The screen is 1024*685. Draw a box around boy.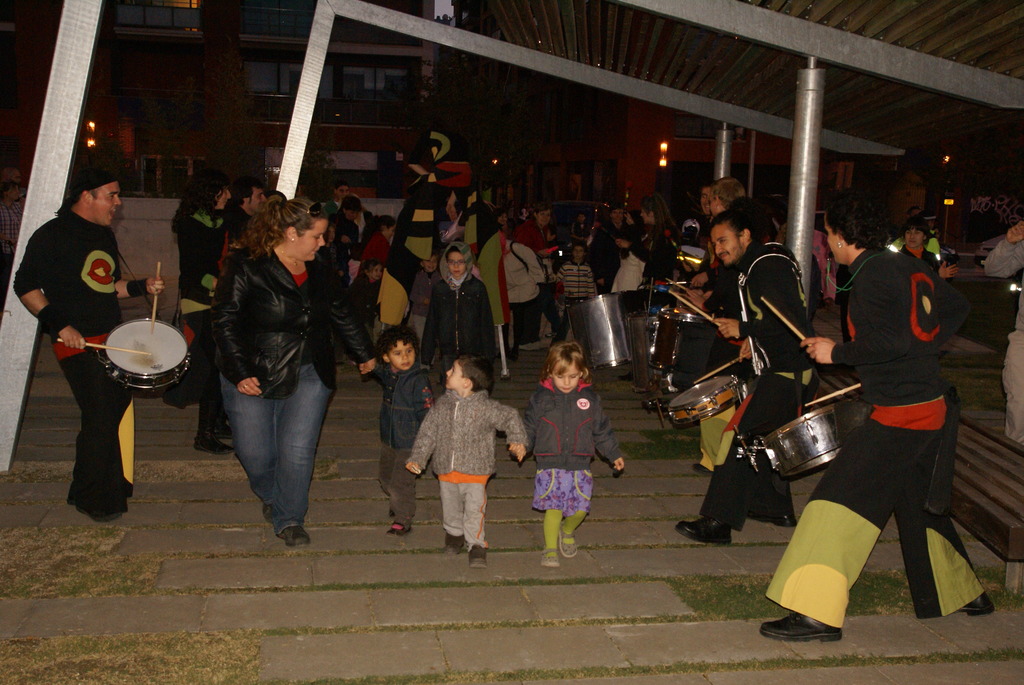
x1=358, y1=326, x2=435, y2=537.
